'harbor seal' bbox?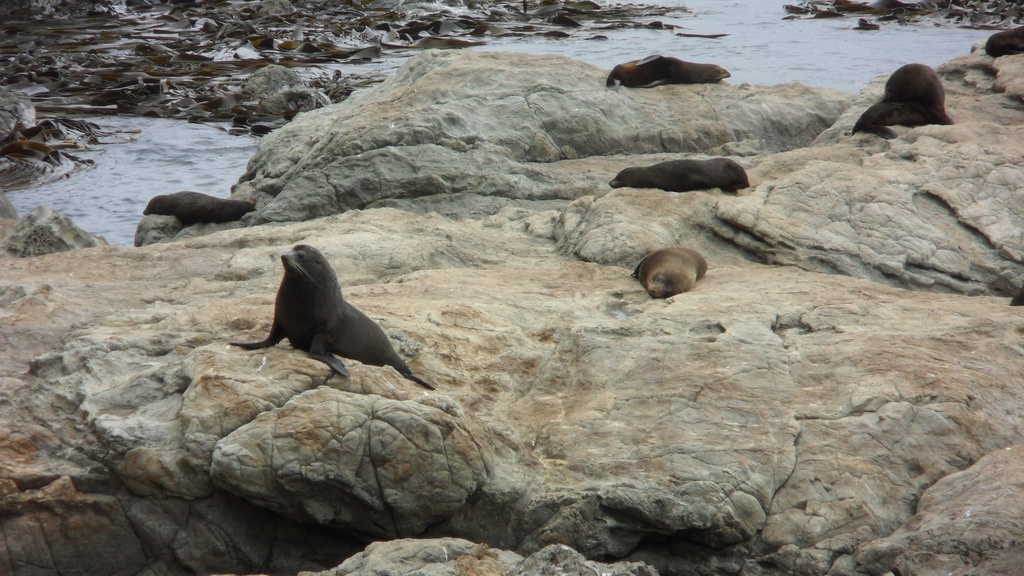
l=145, t=188, r=265, b=225
